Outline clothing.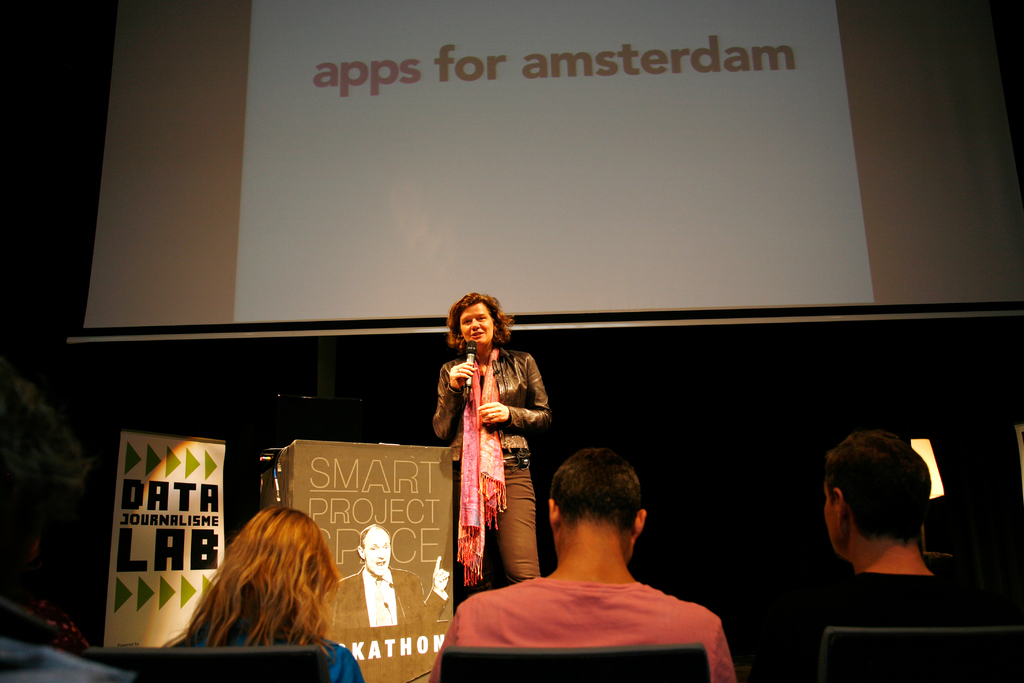
Outline: <region>424, 563, 744, 682</region>.
